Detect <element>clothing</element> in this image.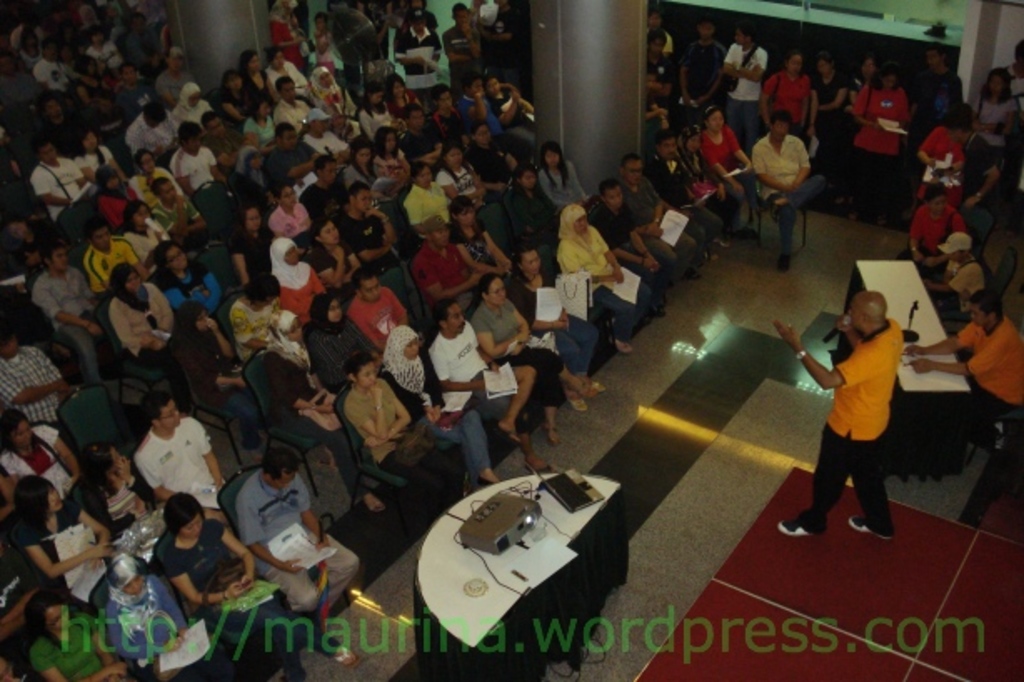
Detection: left=0, top=422, right=78, bottom=497.
